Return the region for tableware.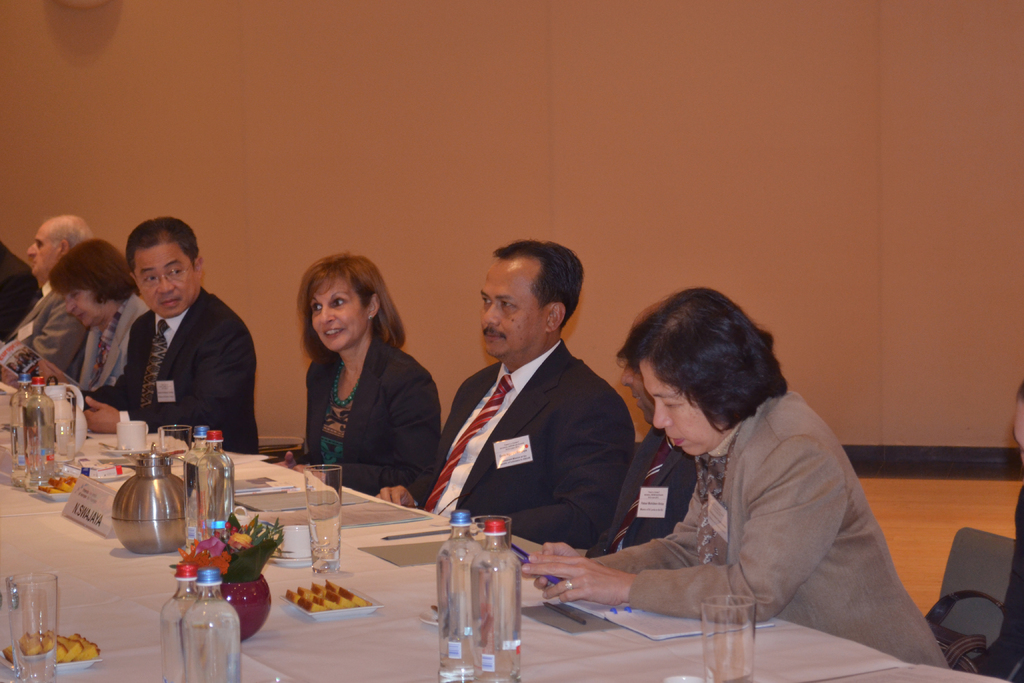
[2, 653, 108, 677].
